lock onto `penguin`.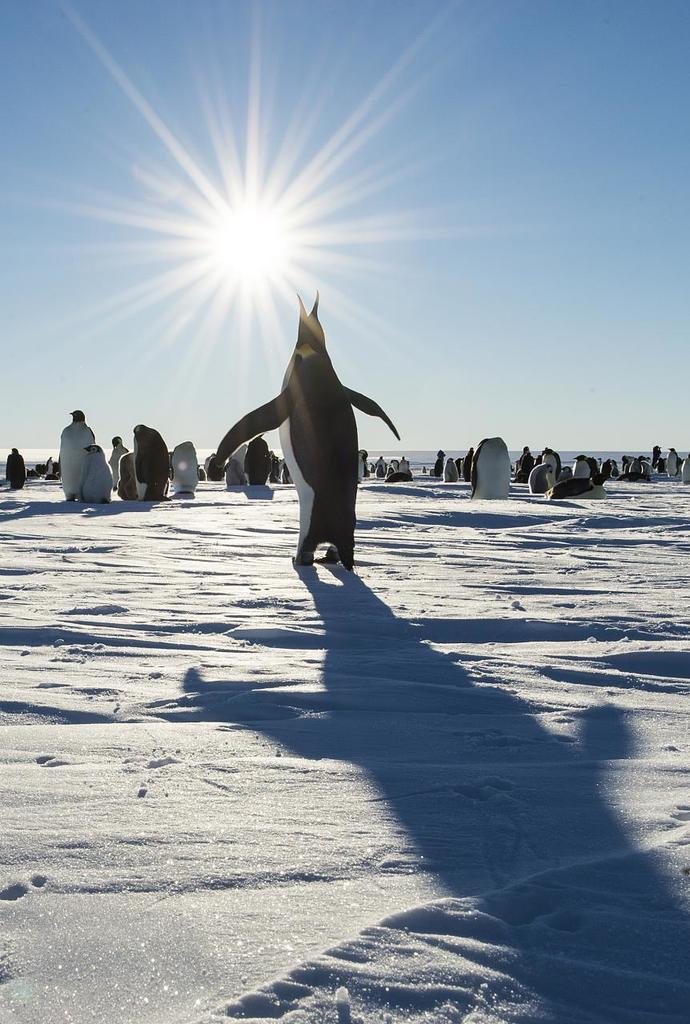
Locked: x1=359, y1=448, x2=369, y2=480.
